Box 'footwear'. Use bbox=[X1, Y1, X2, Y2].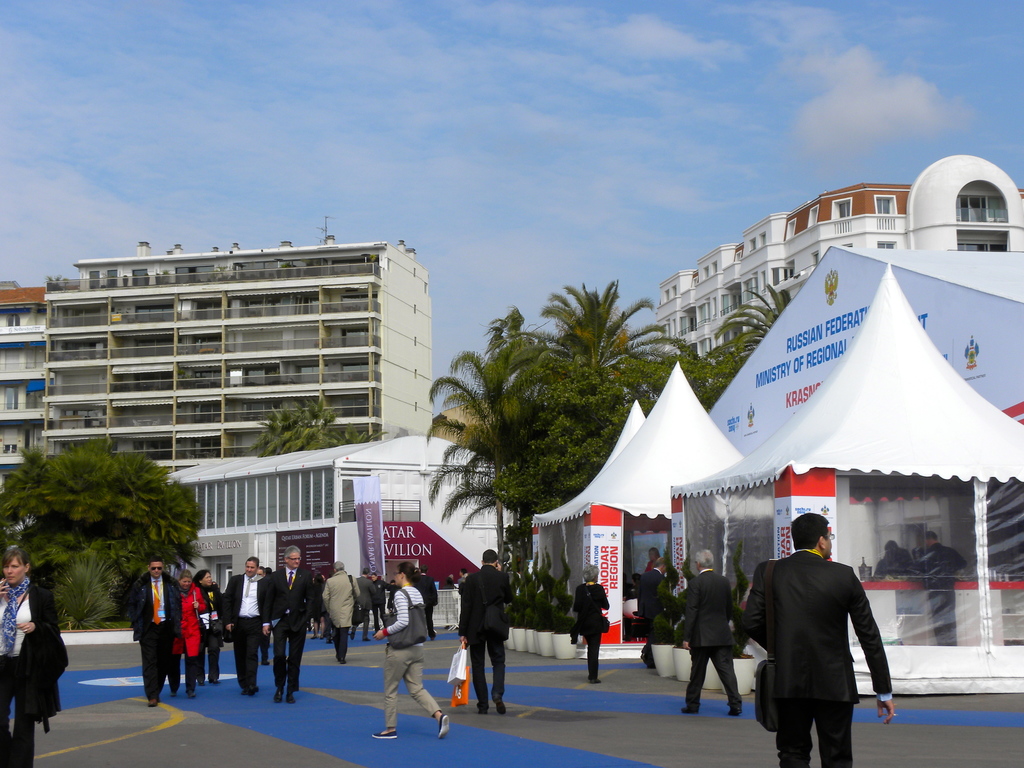
bbox=[477, 708, 490, 715].
